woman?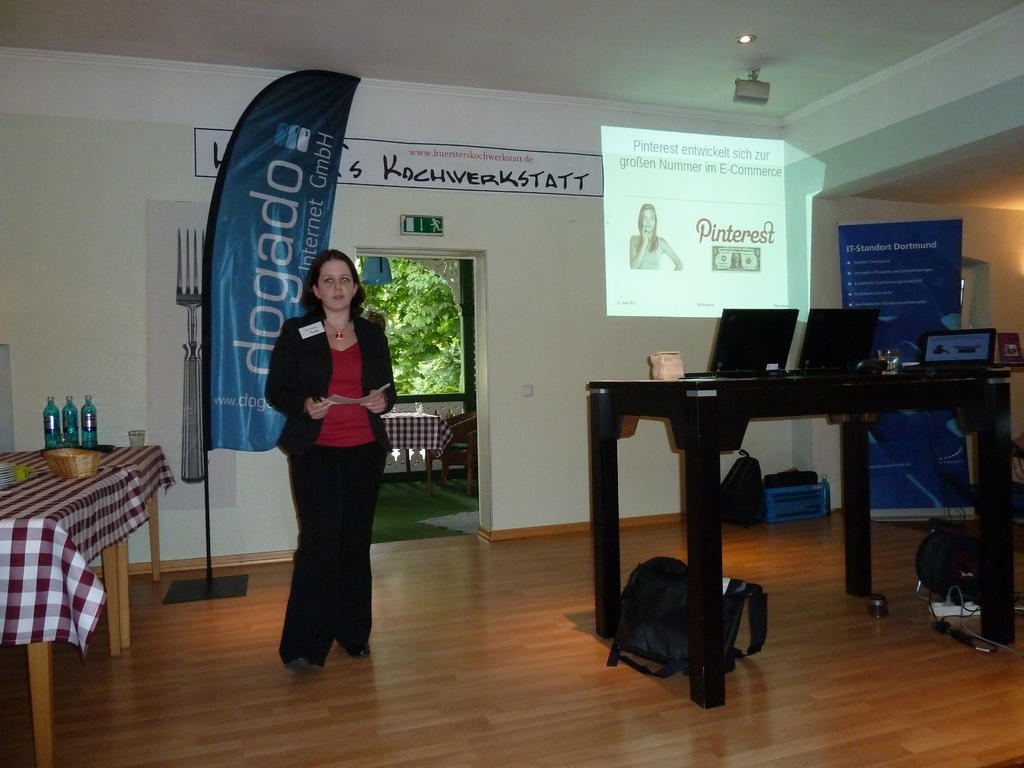
[left=629, top=204, right=681, bottom=267]
